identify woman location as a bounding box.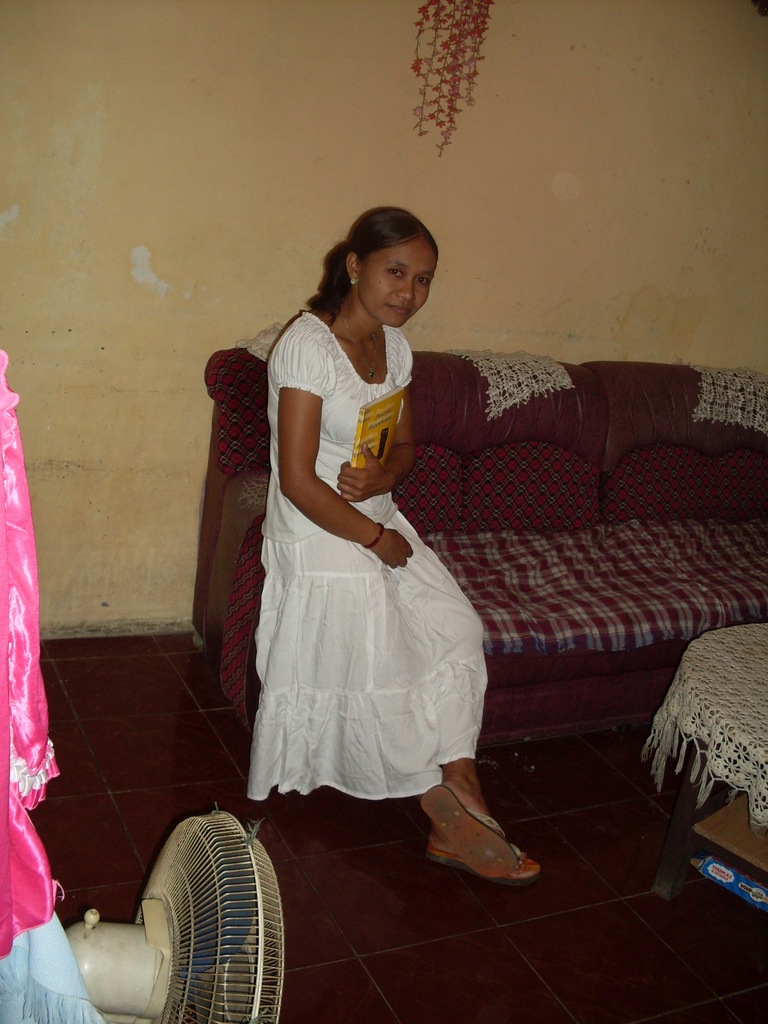
<bbox>248, 207, 540, 881</bbox>.
